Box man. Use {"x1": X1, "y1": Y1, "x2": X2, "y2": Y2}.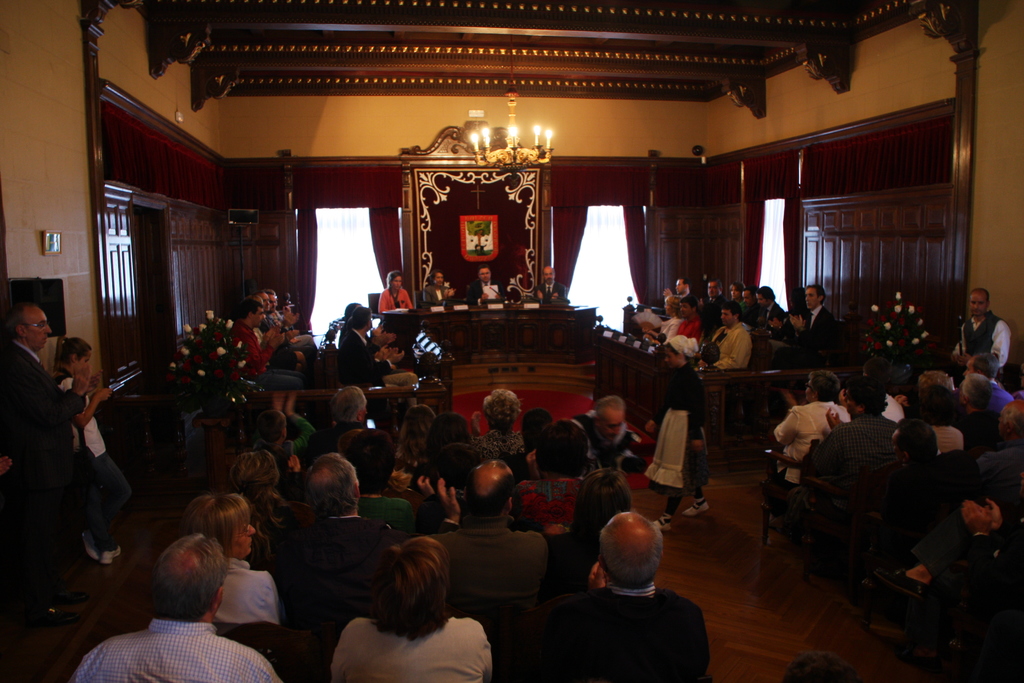
{"x1": 915, "y1": 372, "x2": 953, "y2": 395}.
